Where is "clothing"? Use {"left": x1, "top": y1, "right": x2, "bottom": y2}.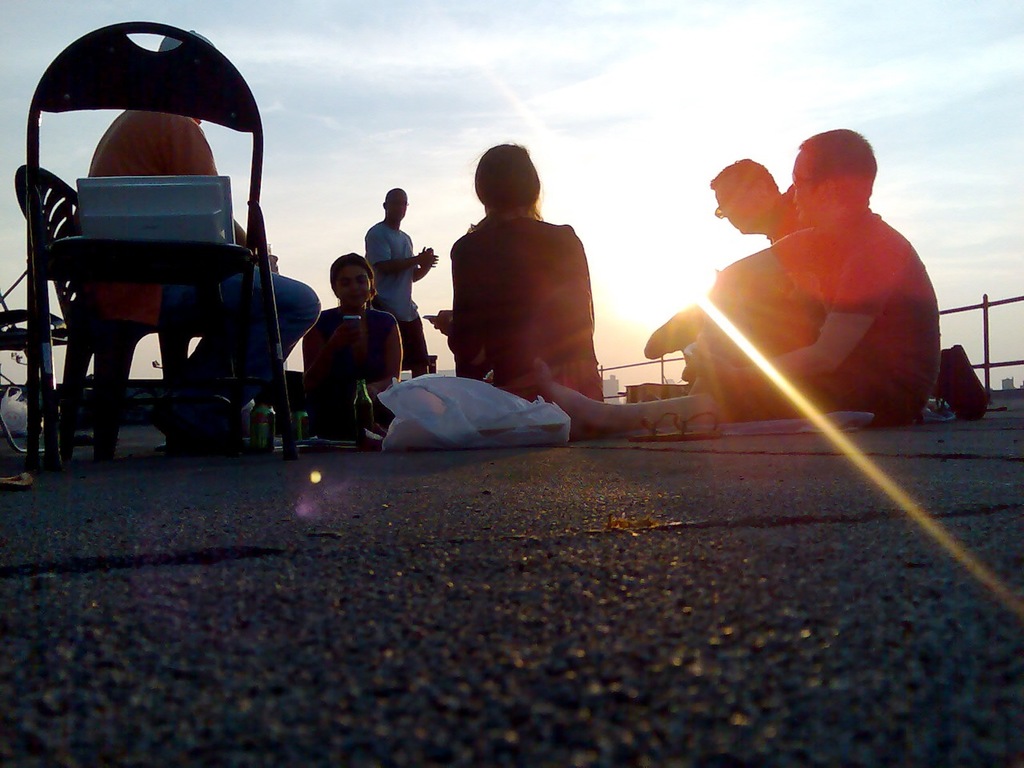
{"left": 363, "top": 223, "right": 425, "bottom": 376}.
